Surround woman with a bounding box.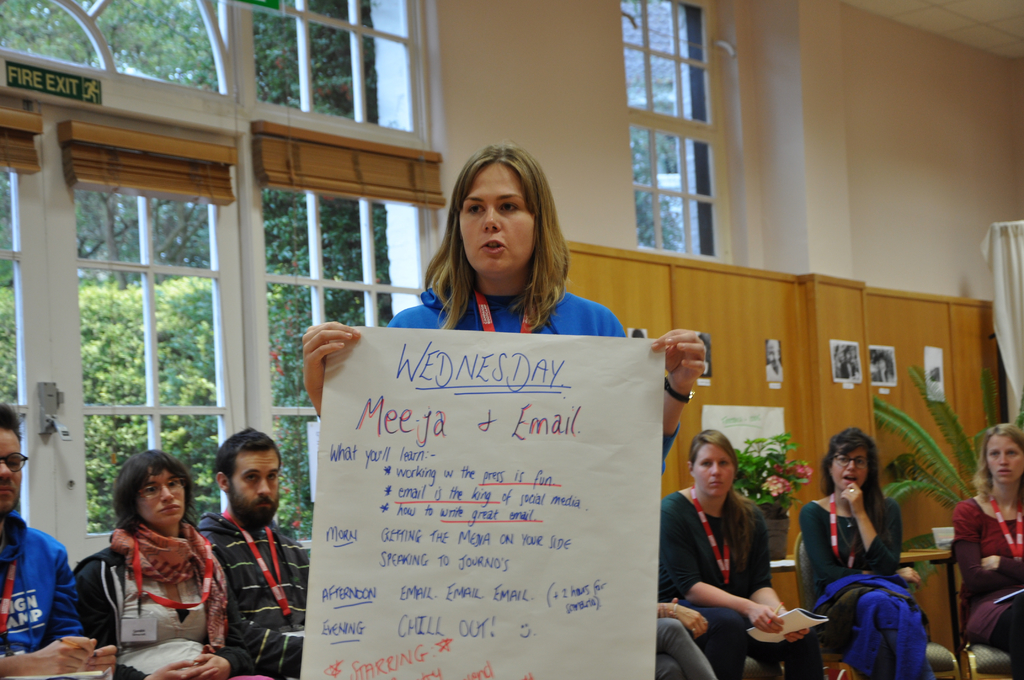
{"left": 300, "top": 139, "right": 712, "bottom": 492}.
